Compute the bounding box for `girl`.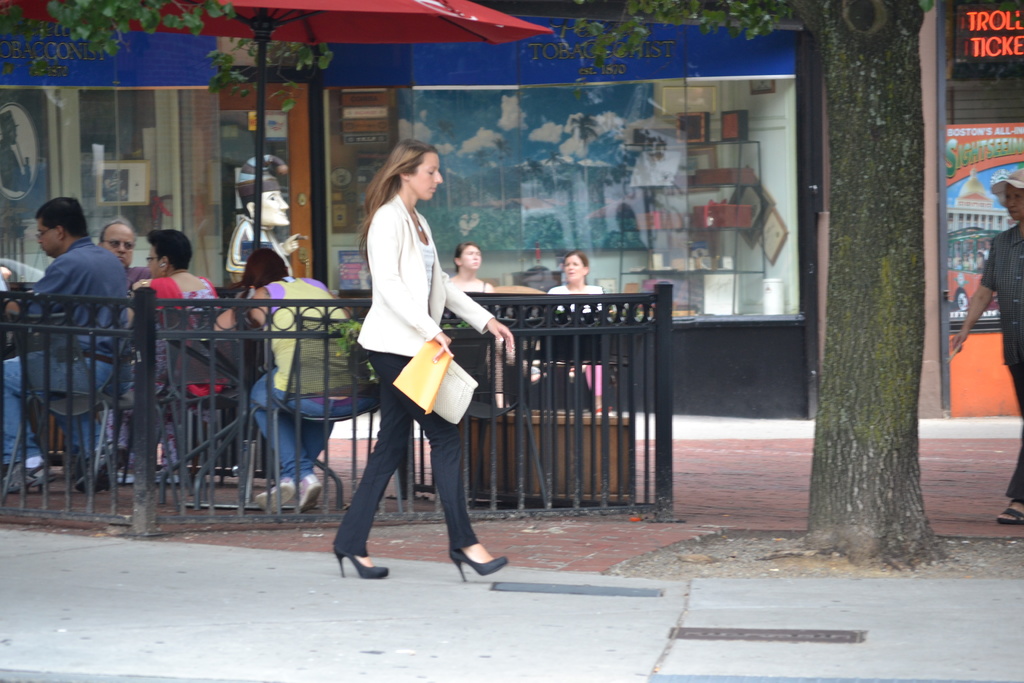
(x1=453, y1=238, x2=510, y2=418).
